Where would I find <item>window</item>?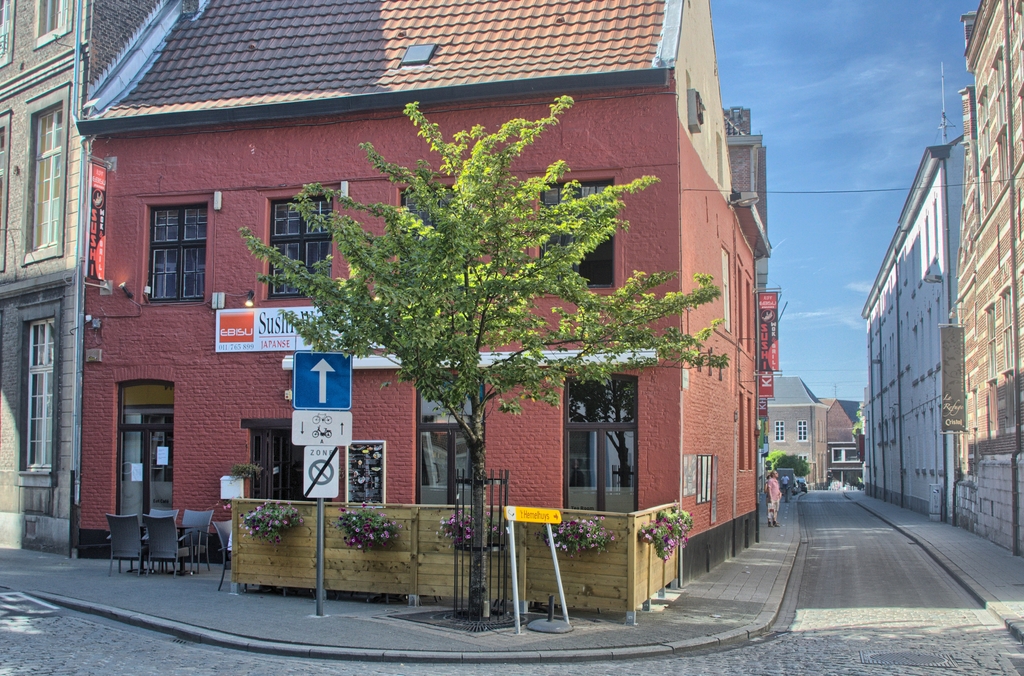
At [542,182,616,281].
